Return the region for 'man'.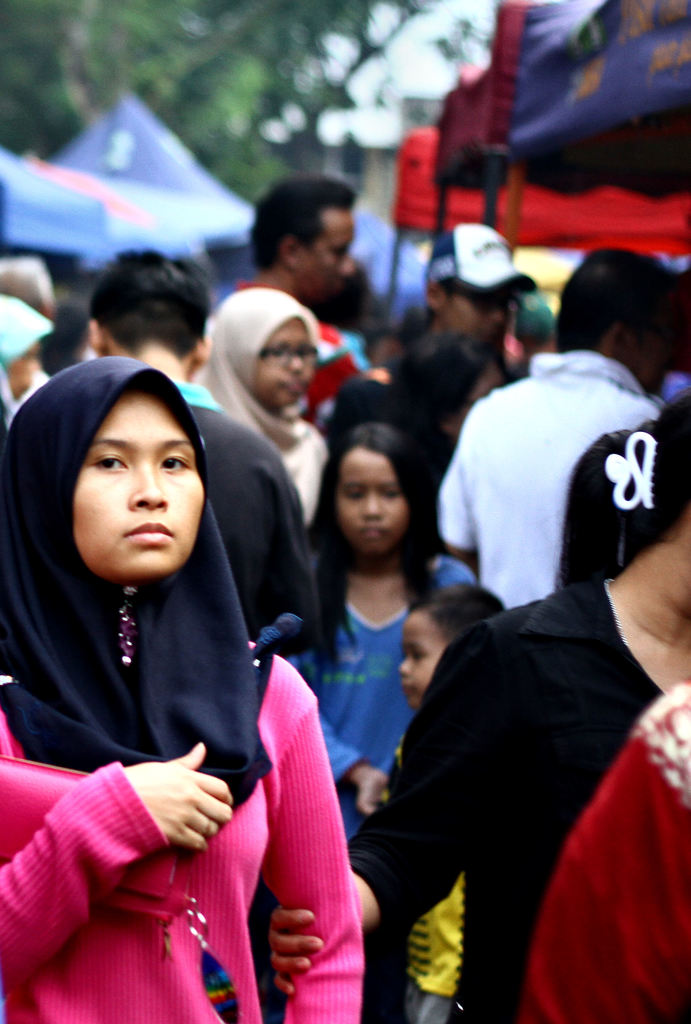
left=434, top=243, right=690, bottom=610.
